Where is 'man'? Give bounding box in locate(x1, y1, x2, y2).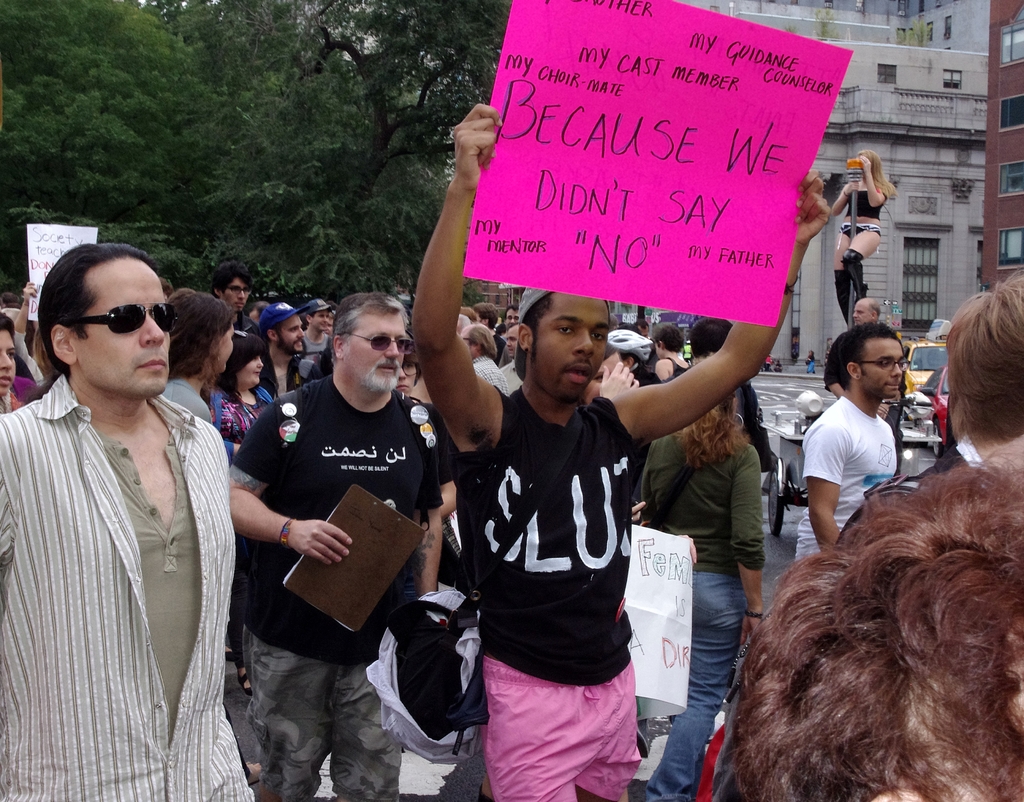
locate(500, 326, 527, 388).
